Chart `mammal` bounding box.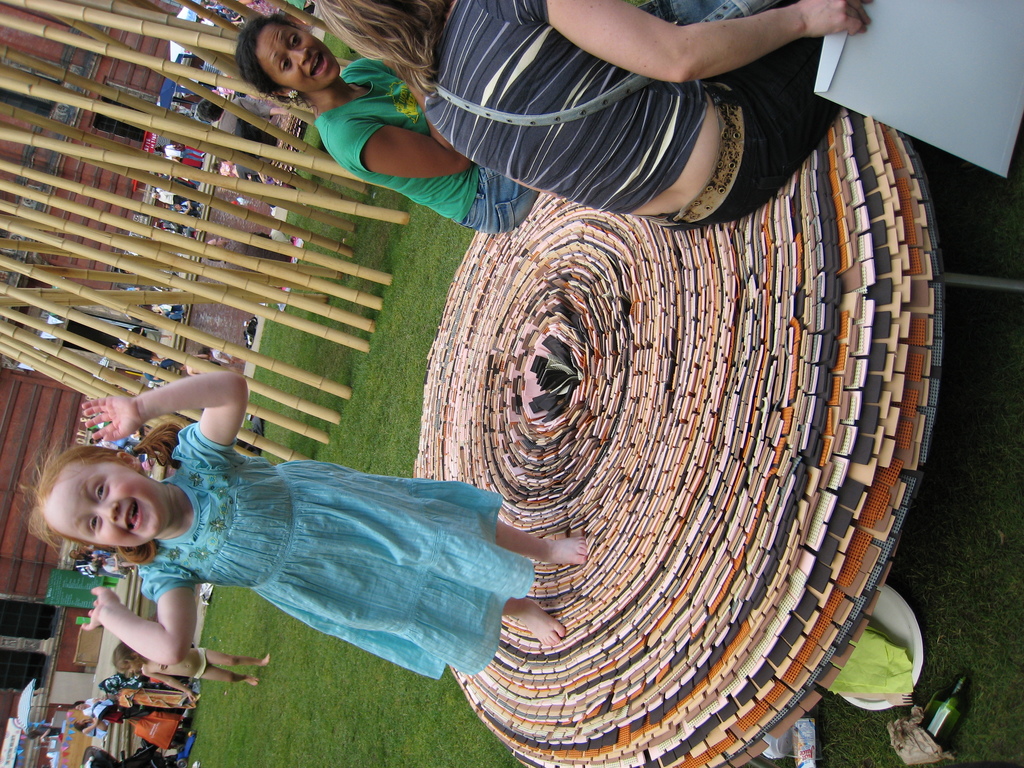
Charted: x1=108, y1=650, x2=263, y2=712.
